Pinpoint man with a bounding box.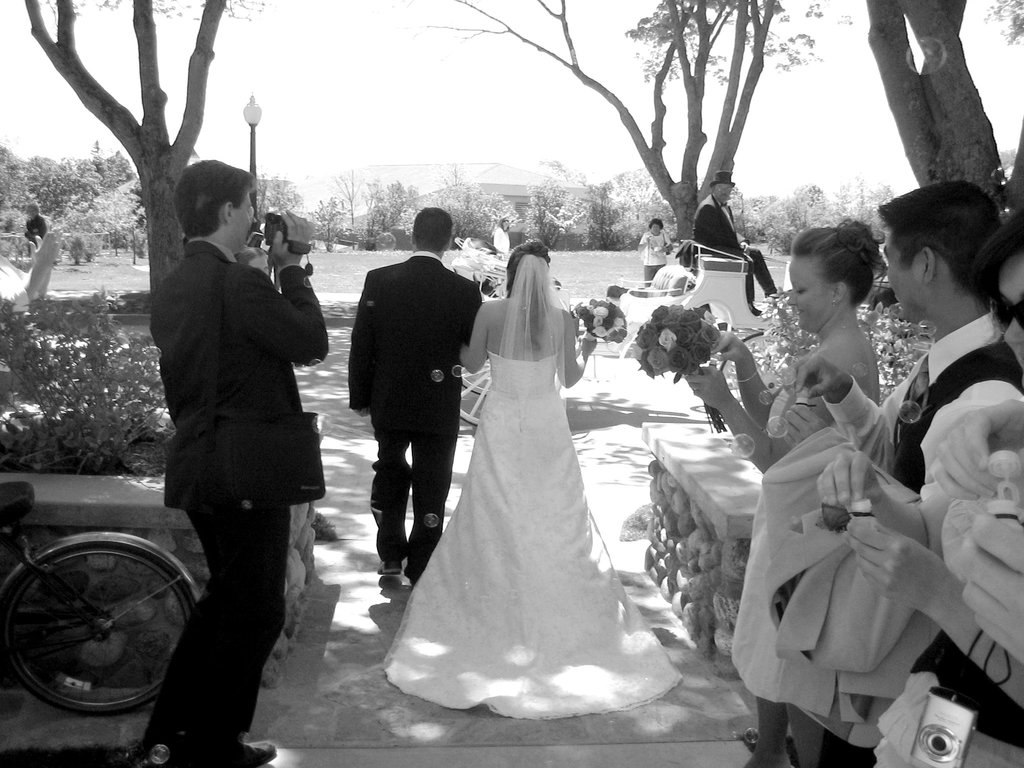
0 230 62 316.
